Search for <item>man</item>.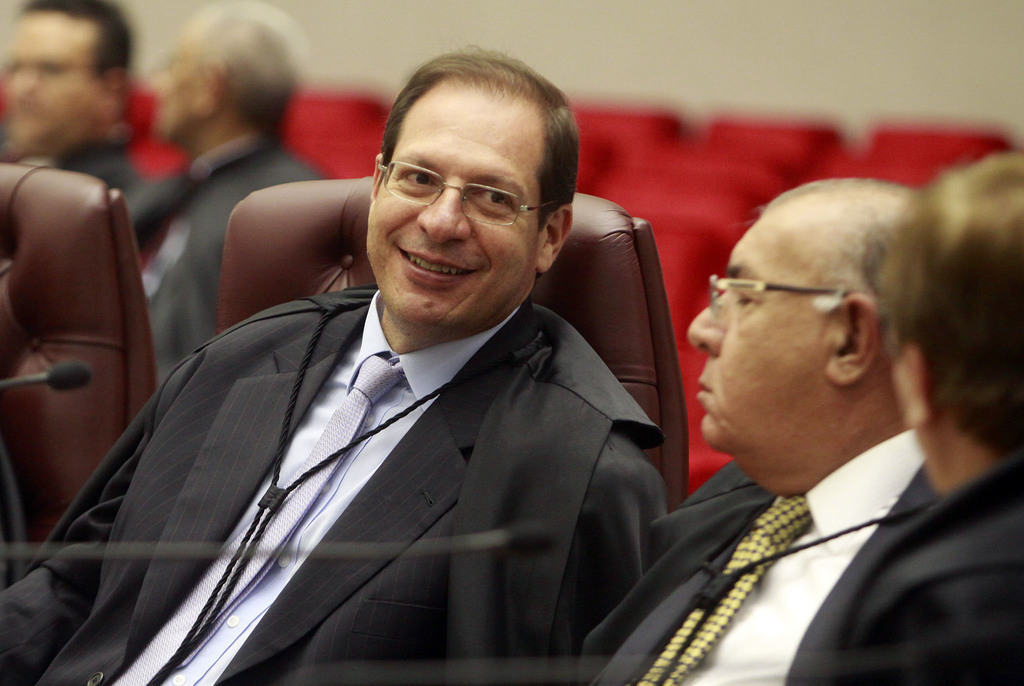
Found at detection(556, 164, 956, 680).
